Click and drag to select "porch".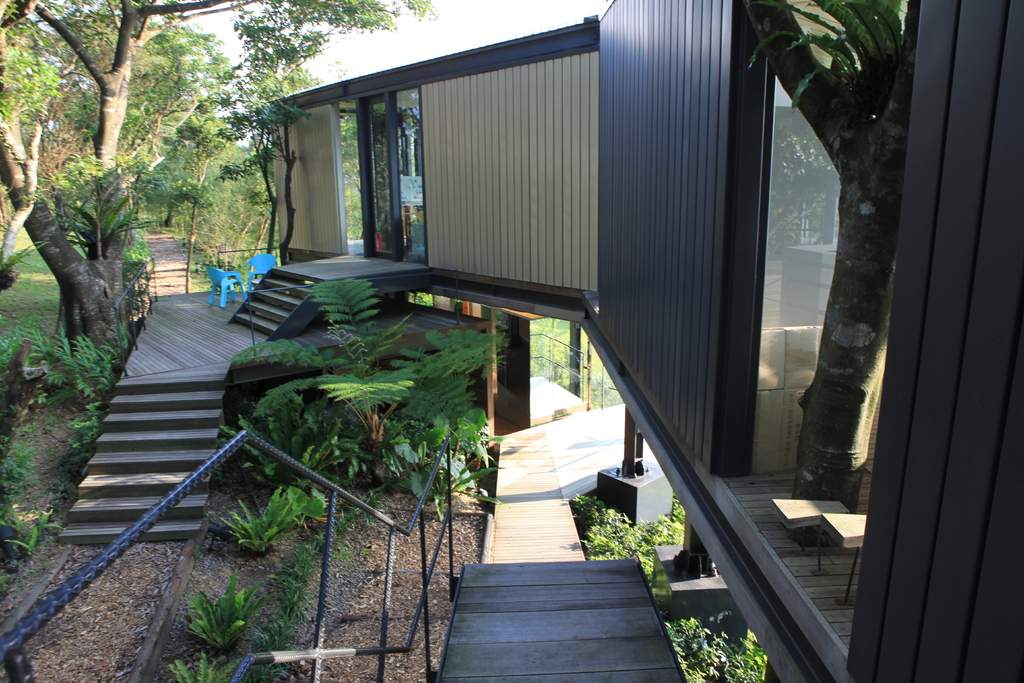
Selection: rect(198, 10, 931, 682).
